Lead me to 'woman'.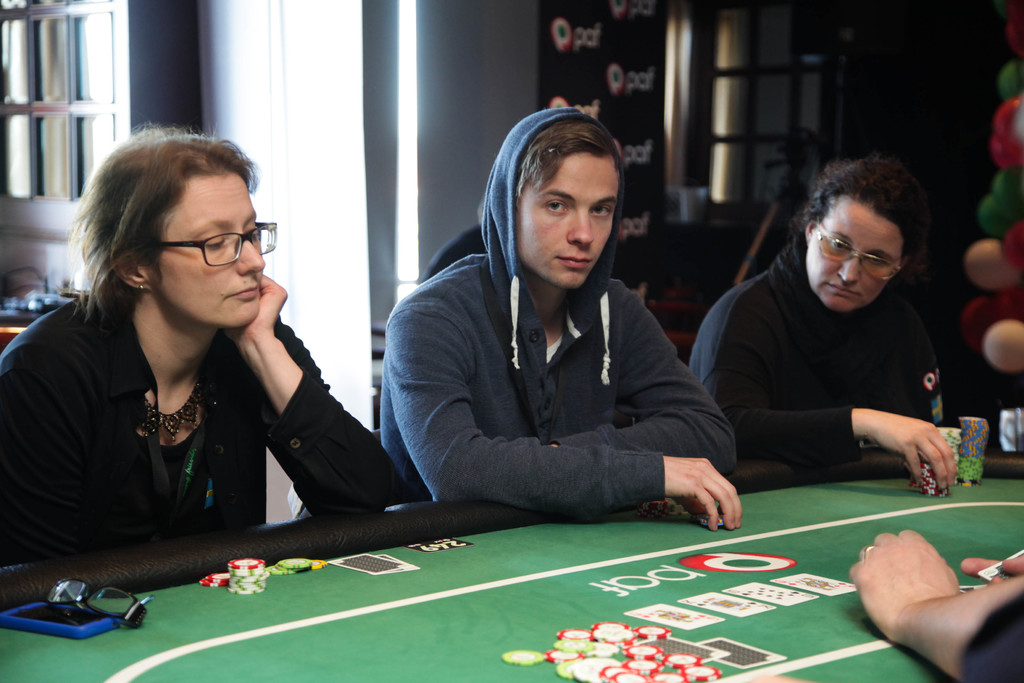
Lead to [0, 120, 397, 570].
